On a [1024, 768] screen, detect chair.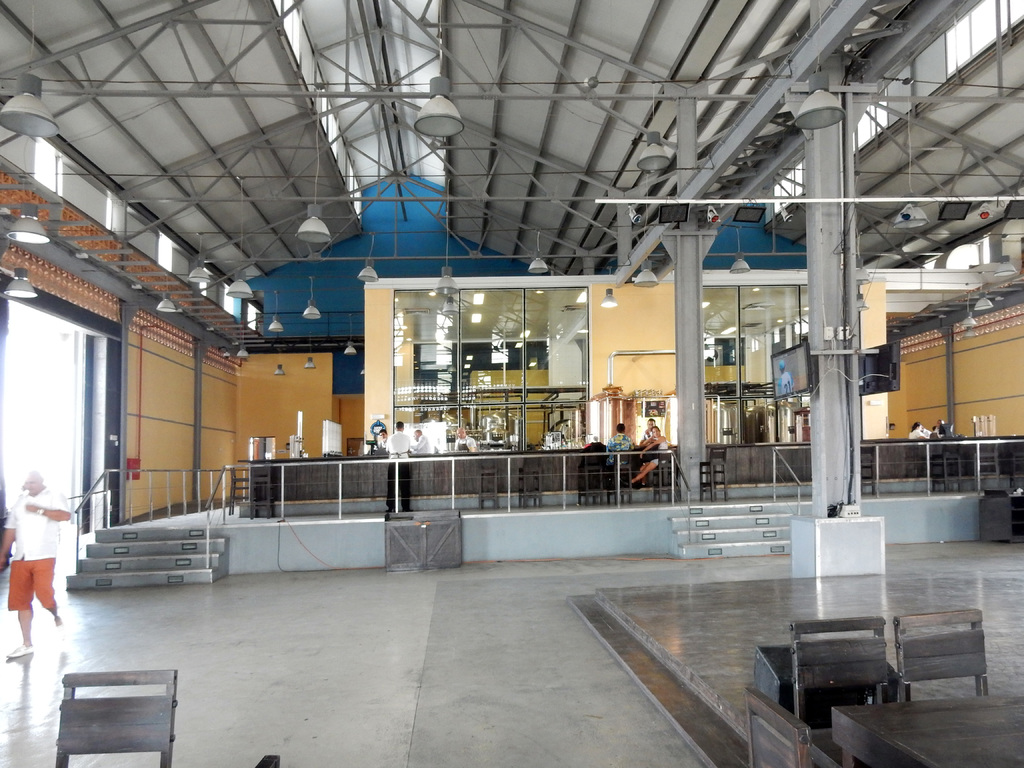
(left=702, top=445, right=728, bottom=502).
